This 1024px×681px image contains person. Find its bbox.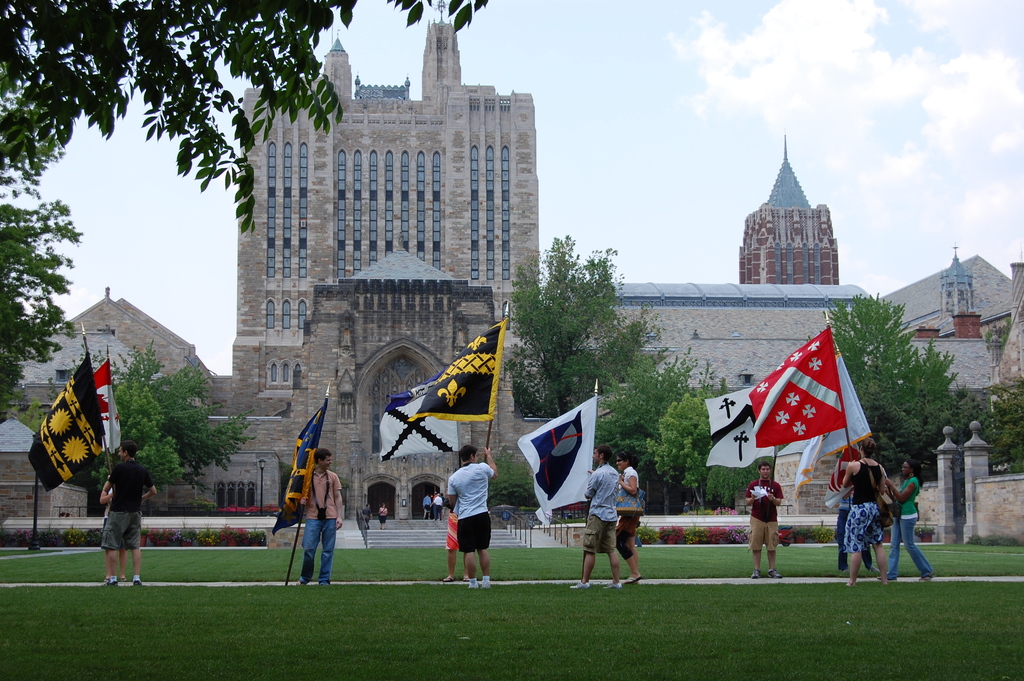
l=439, t=448, r=499, b=595.
